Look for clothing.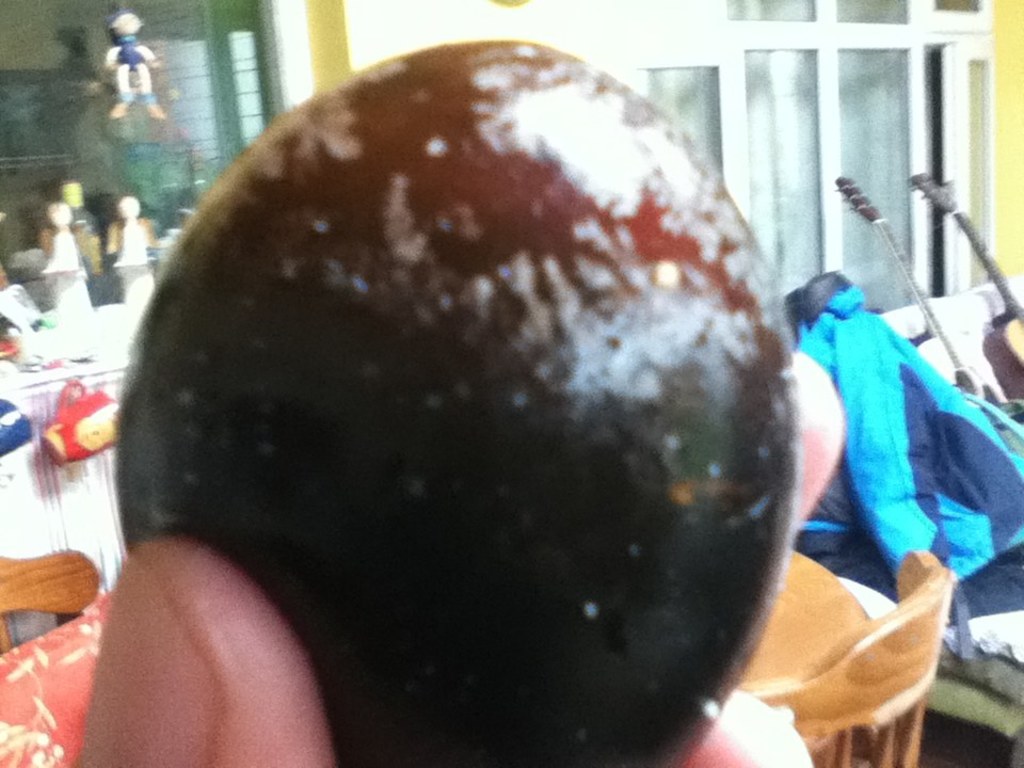
Found: Rect(71, 211, 100, 271).
